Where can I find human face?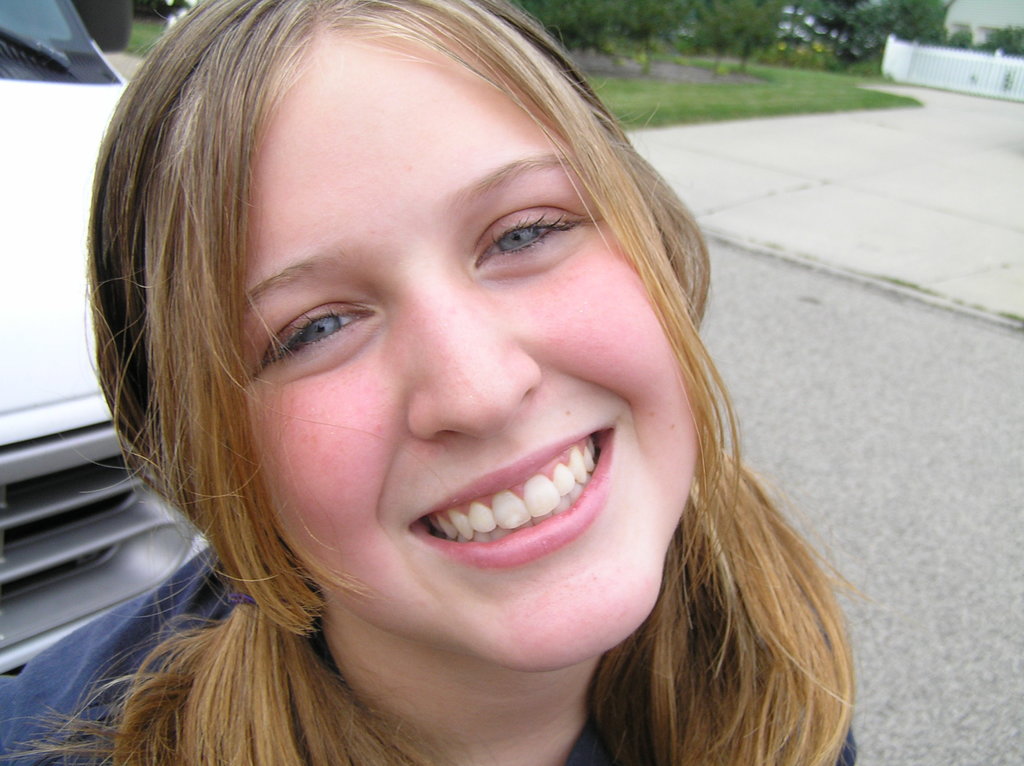
You can find it at left=259, top=23, right=703, bottom=676.
